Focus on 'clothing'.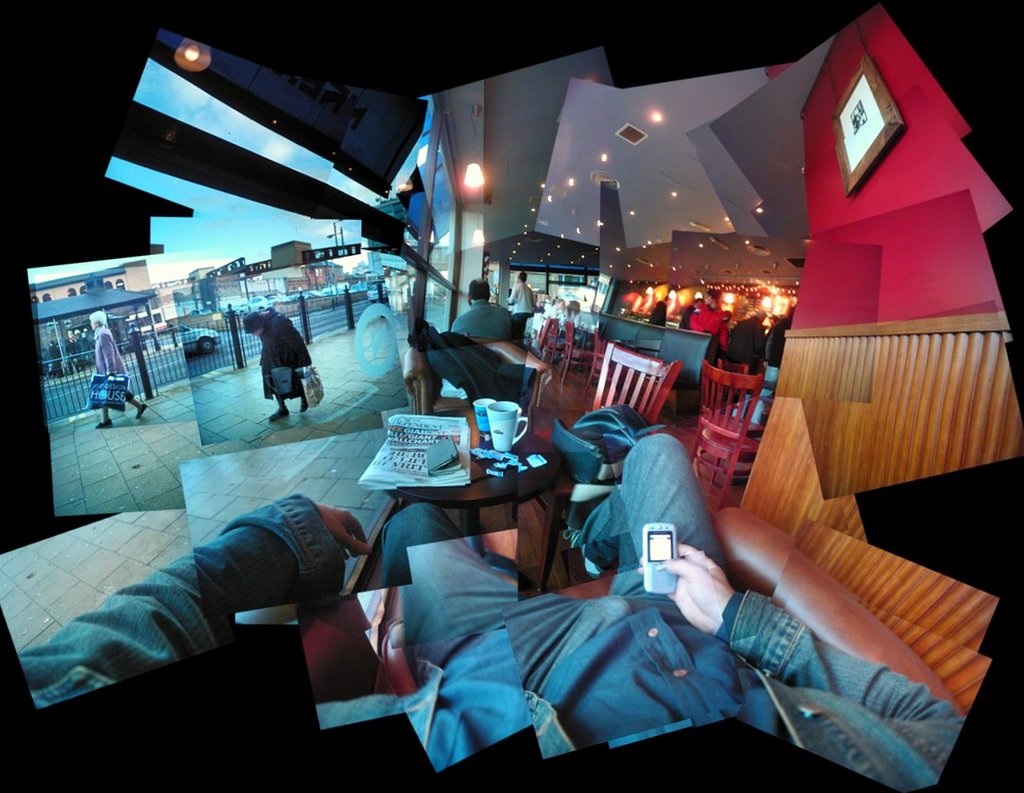
Focused at box=[95, 324, 131, 380].
